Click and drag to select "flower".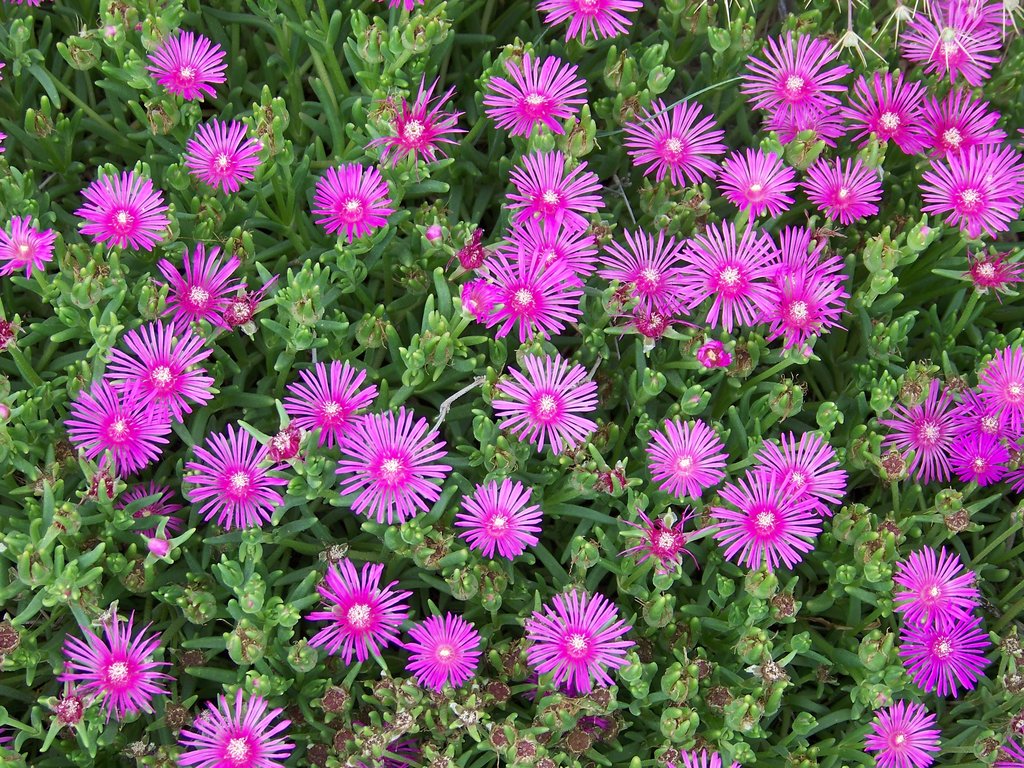
Selection: <region>399, 607, 481, 692</region>.
